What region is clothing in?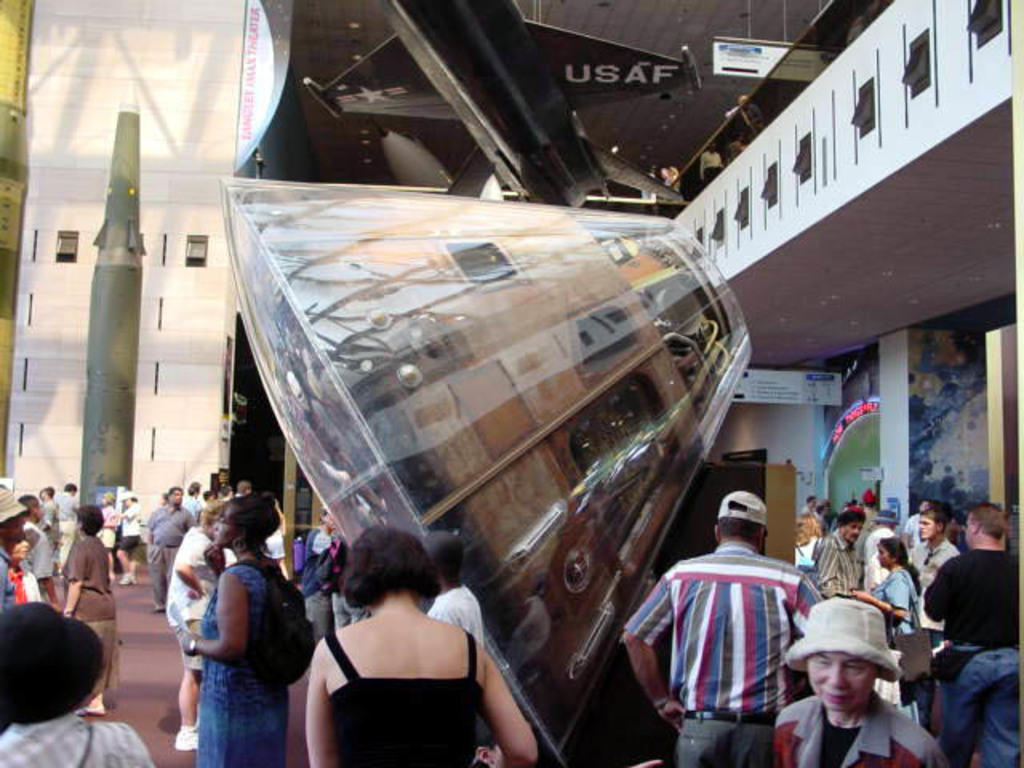
(931,544,1022,659).
